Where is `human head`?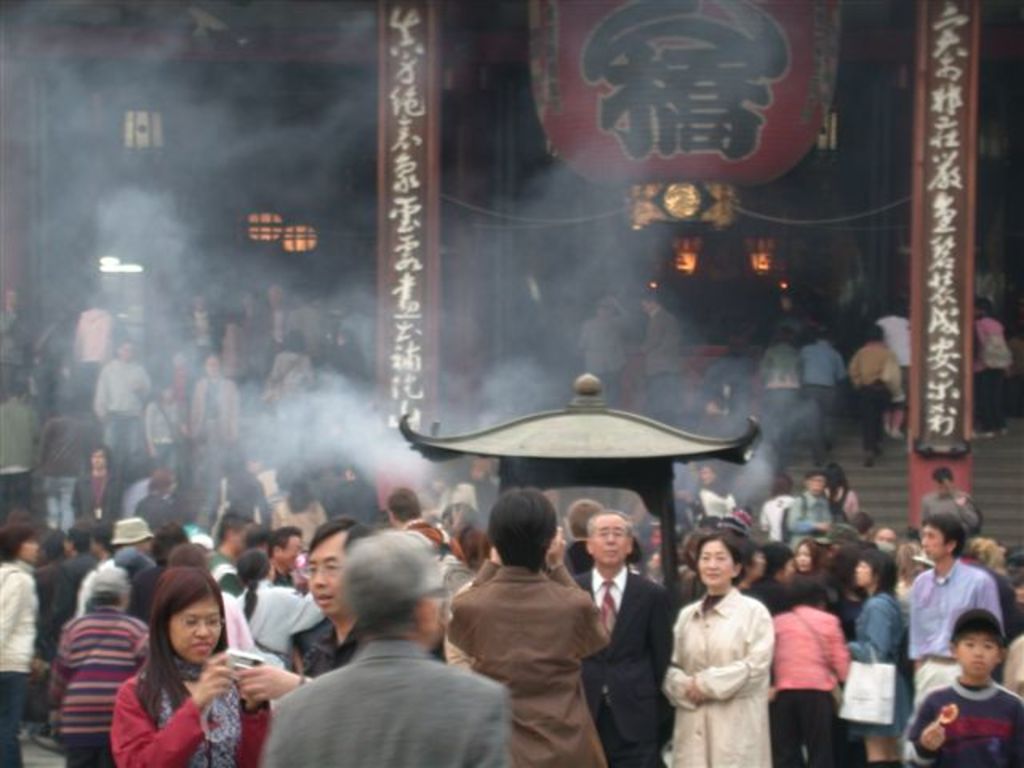
973, 296, 989, 315.
